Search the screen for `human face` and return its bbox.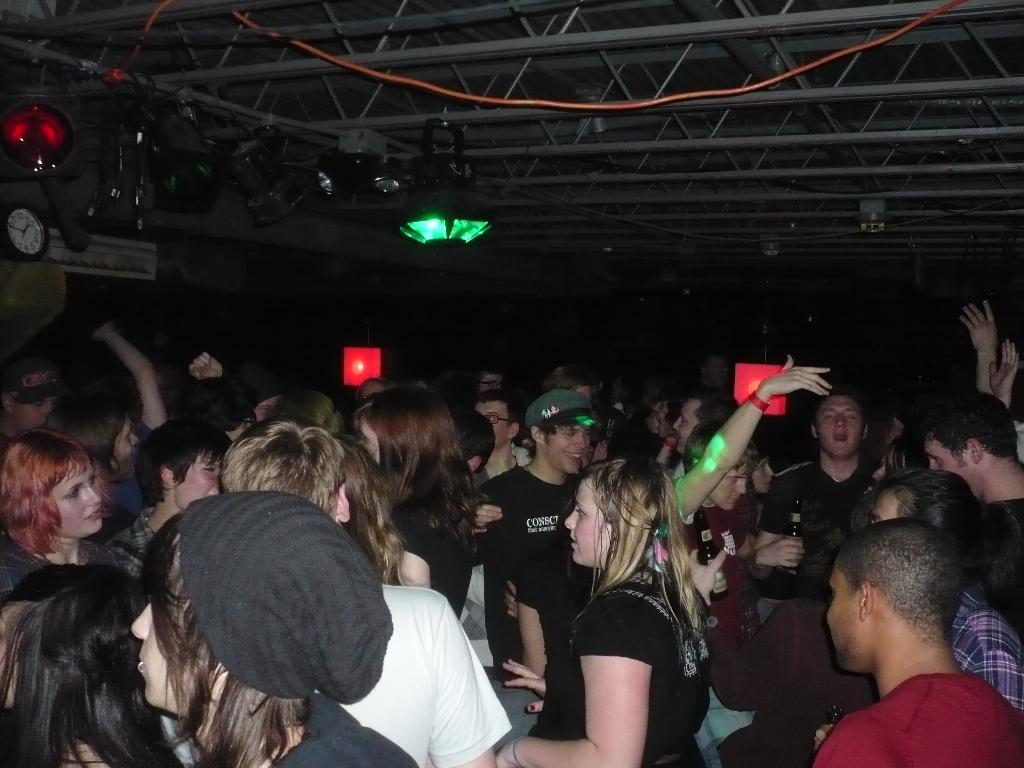
Found: x1=115, y1=415, x2=140, y2=480.
